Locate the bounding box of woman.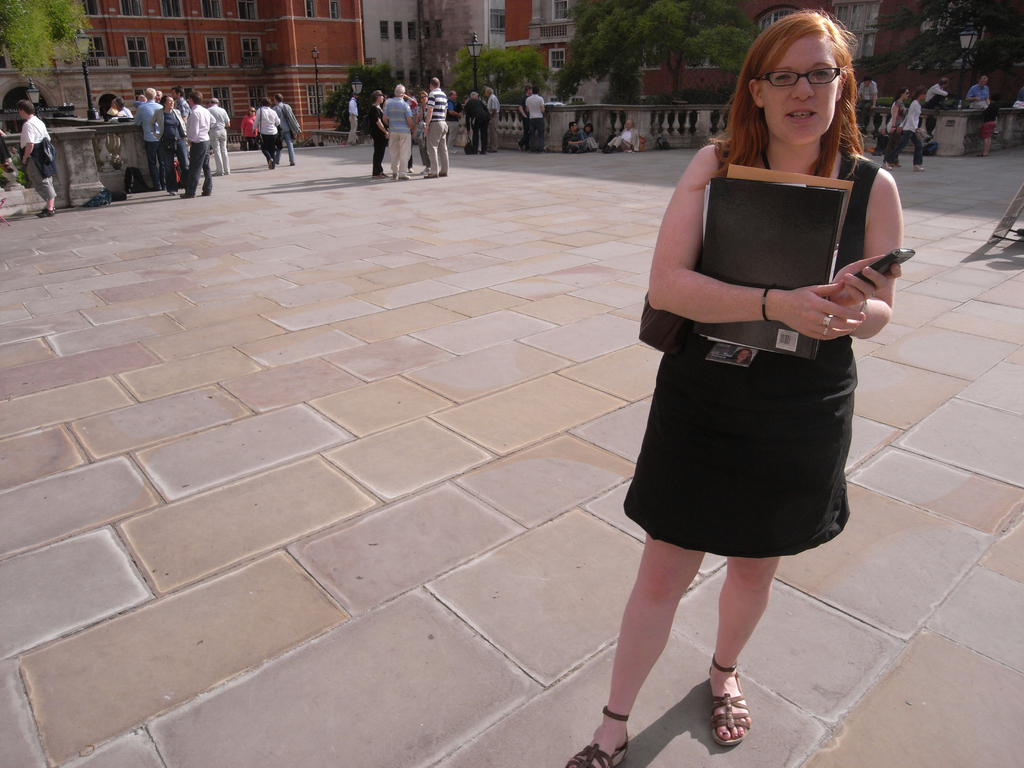
Bounding box: {"left": 252, "top": 98, "right": 281, "bottom": 169}.
